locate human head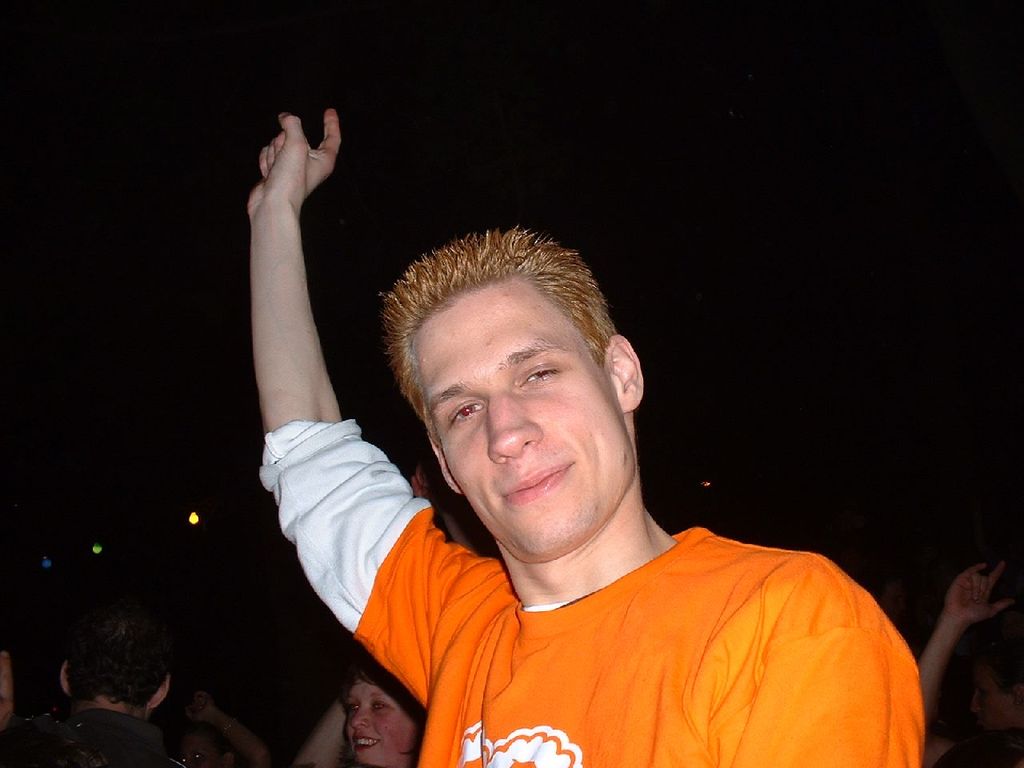
<bbox>57, 598, 171, 719</bbox>
